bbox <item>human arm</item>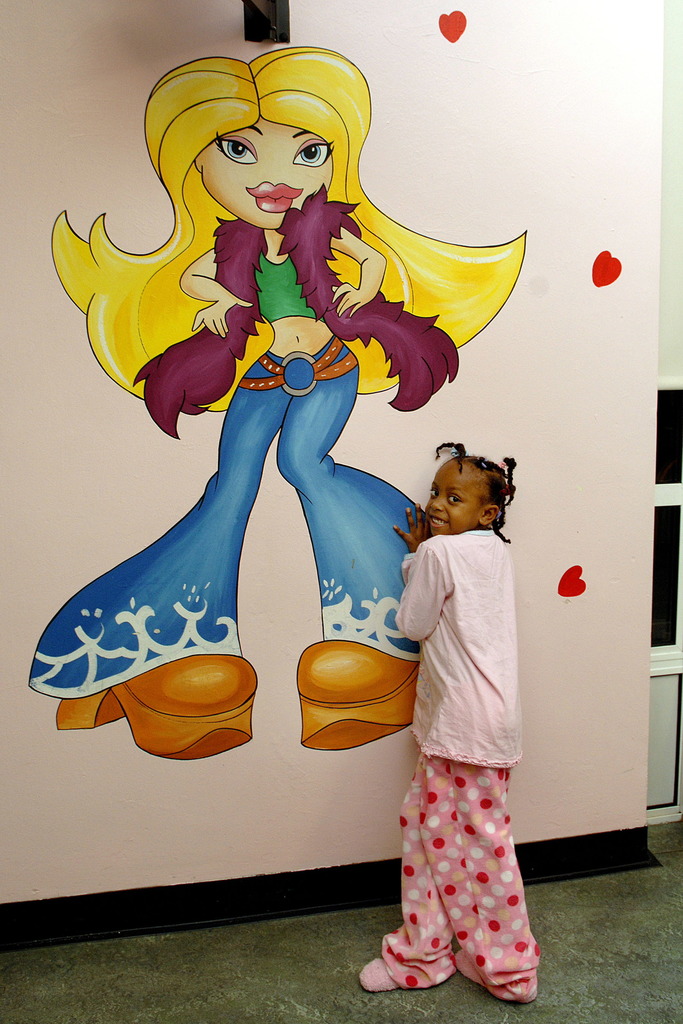
(325, 228, 383, 305)
